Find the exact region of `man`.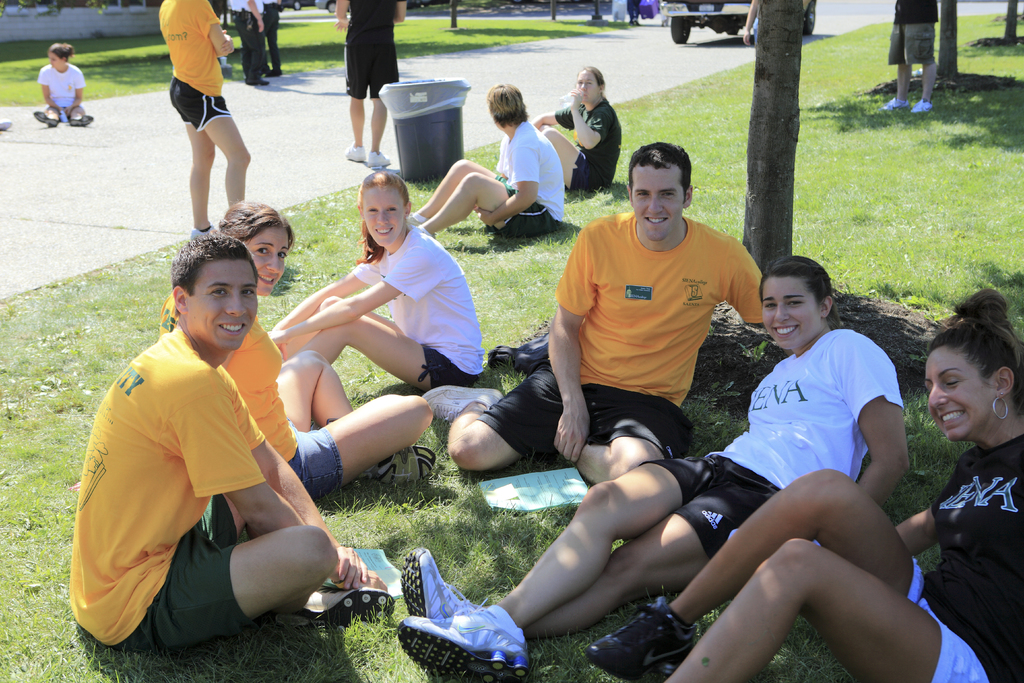
Exact region: 332, 0, 405, 168.
